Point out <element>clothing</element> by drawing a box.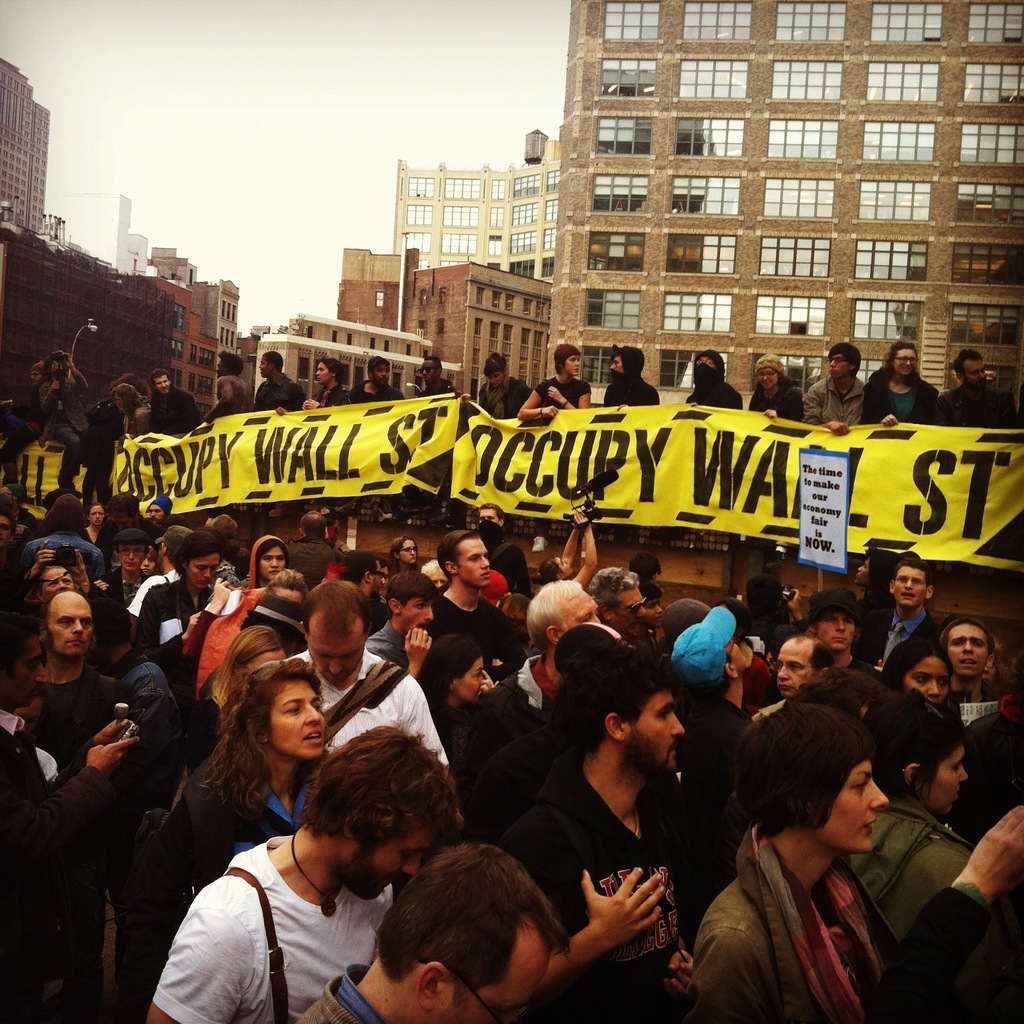
detection(204, 404, 257, 422).
